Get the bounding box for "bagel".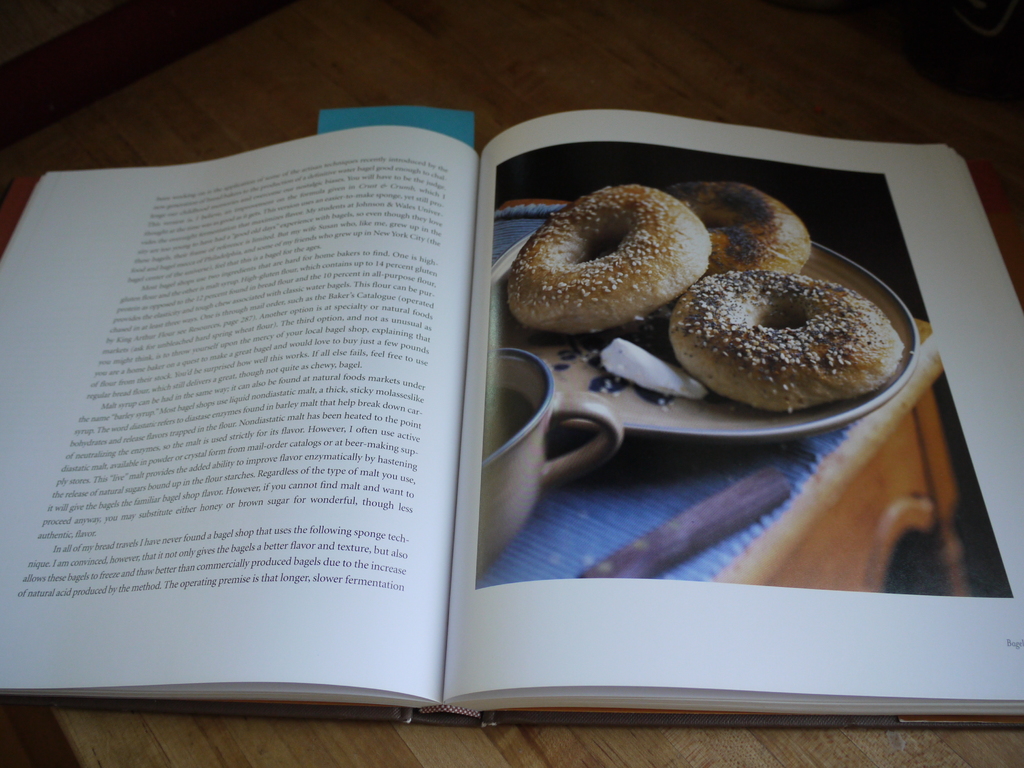
{"left": 508, "top": 179, "right": 709, "bottom": 331}.
